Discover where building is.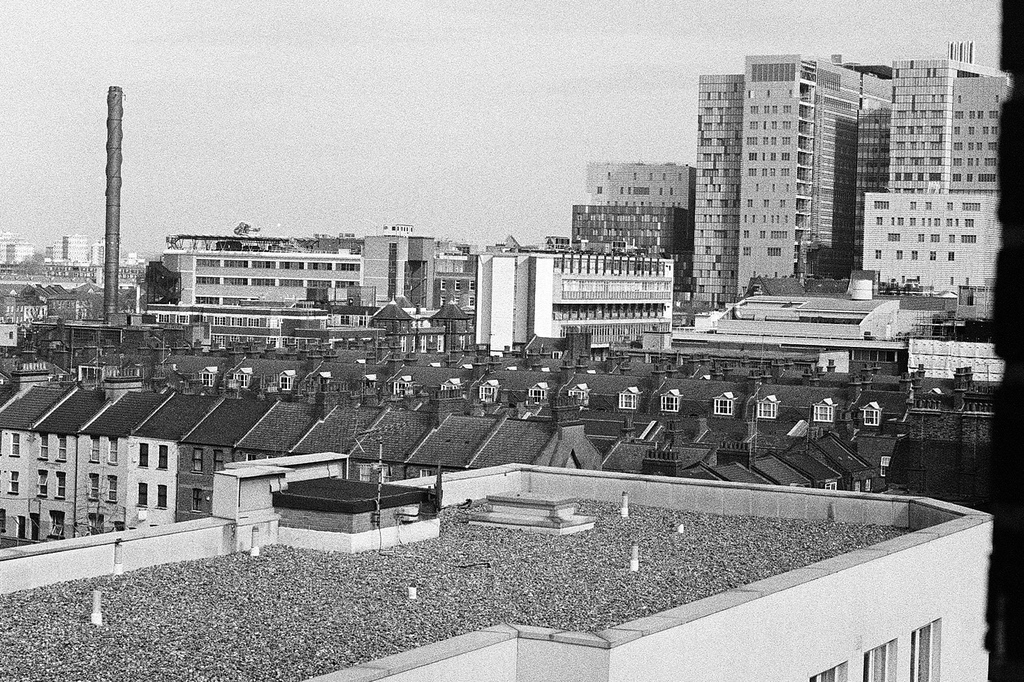
Discovered at bbox(83, 390, 225, 534).
